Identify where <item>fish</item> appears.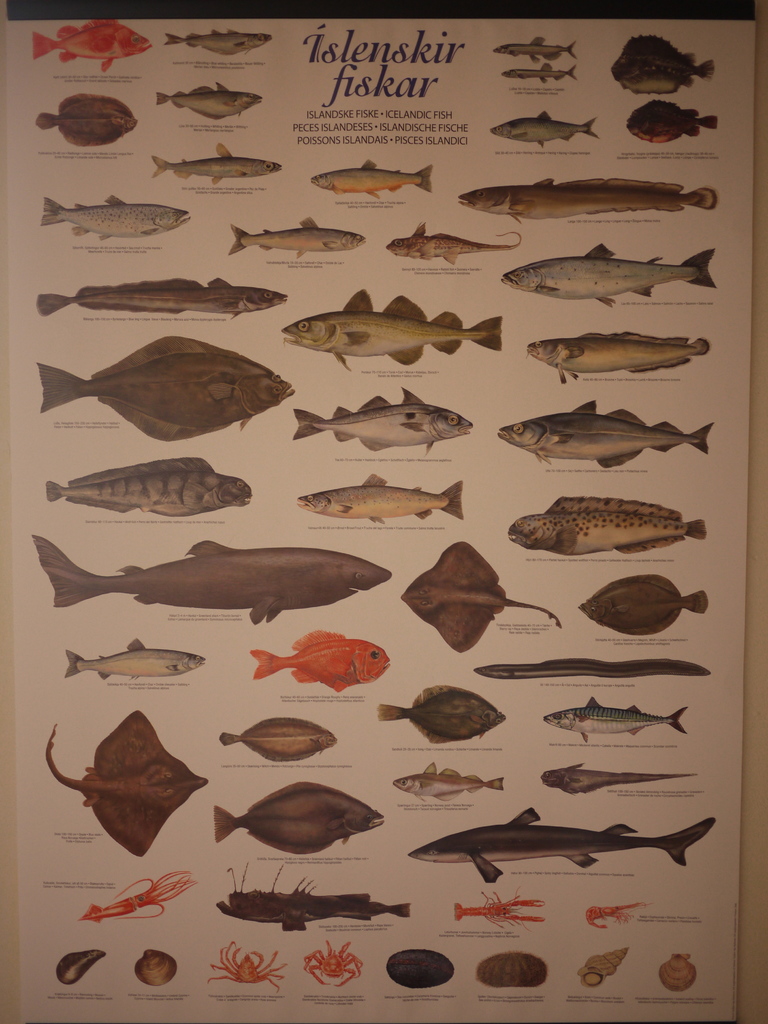
Appears at [162,24,272,60].
